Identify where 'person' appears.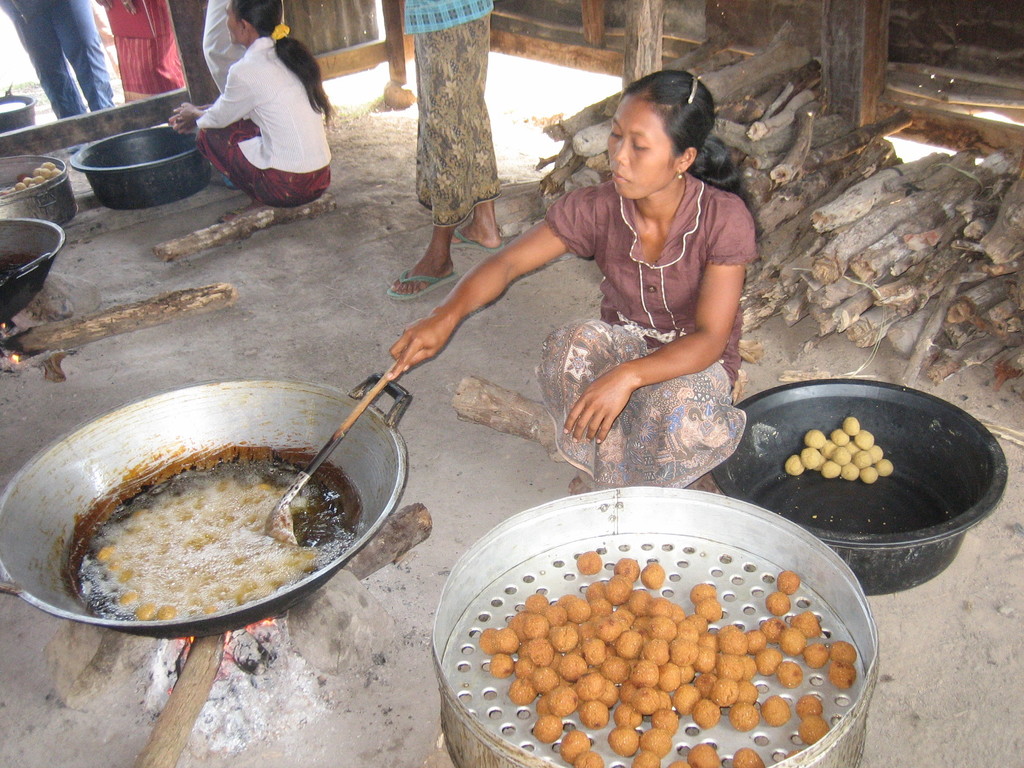
Appears at 100/0/188/105.
